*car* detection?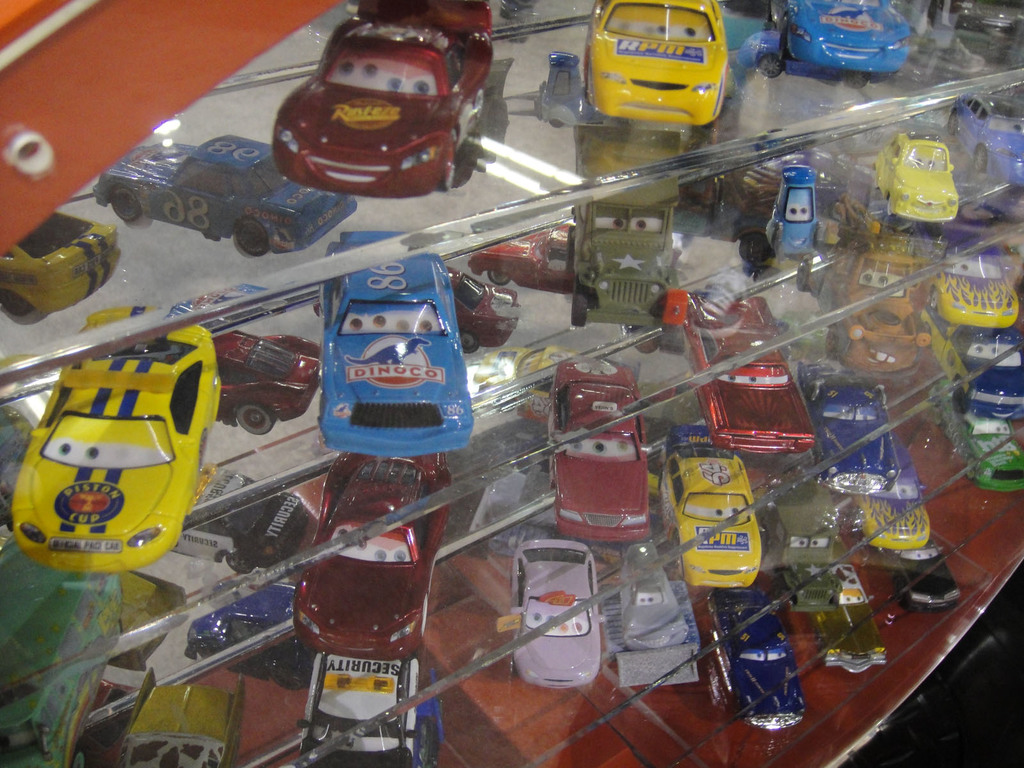
(left=179, top=576, right=317, bottom=694)
